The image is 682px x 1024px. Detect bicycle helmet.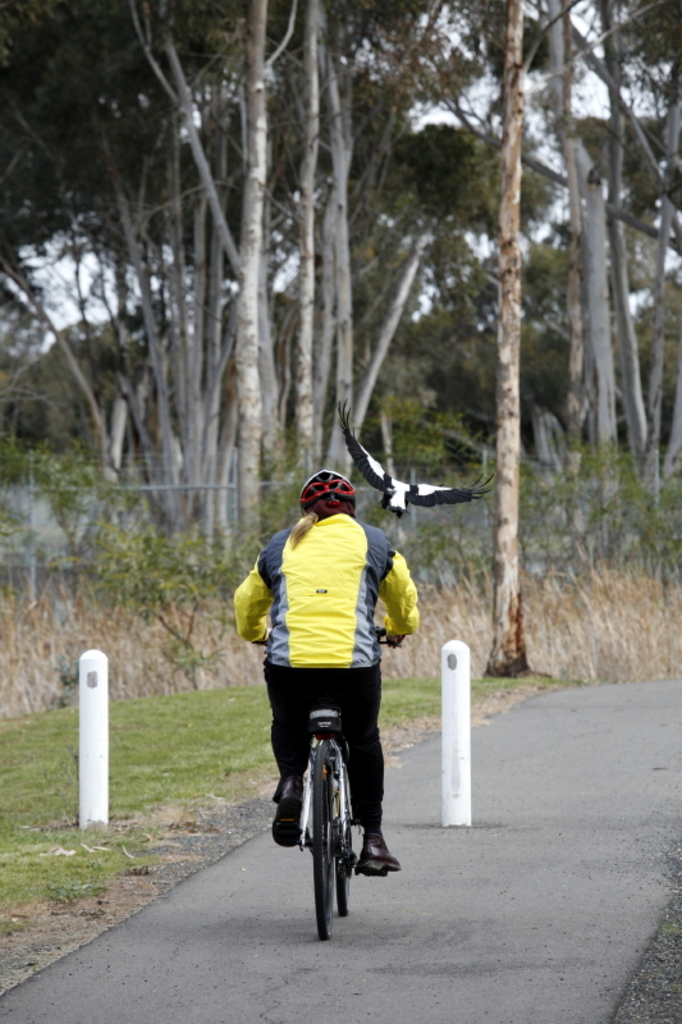
Detection: <bbox>299, 471, 360, 508</bbox>.
